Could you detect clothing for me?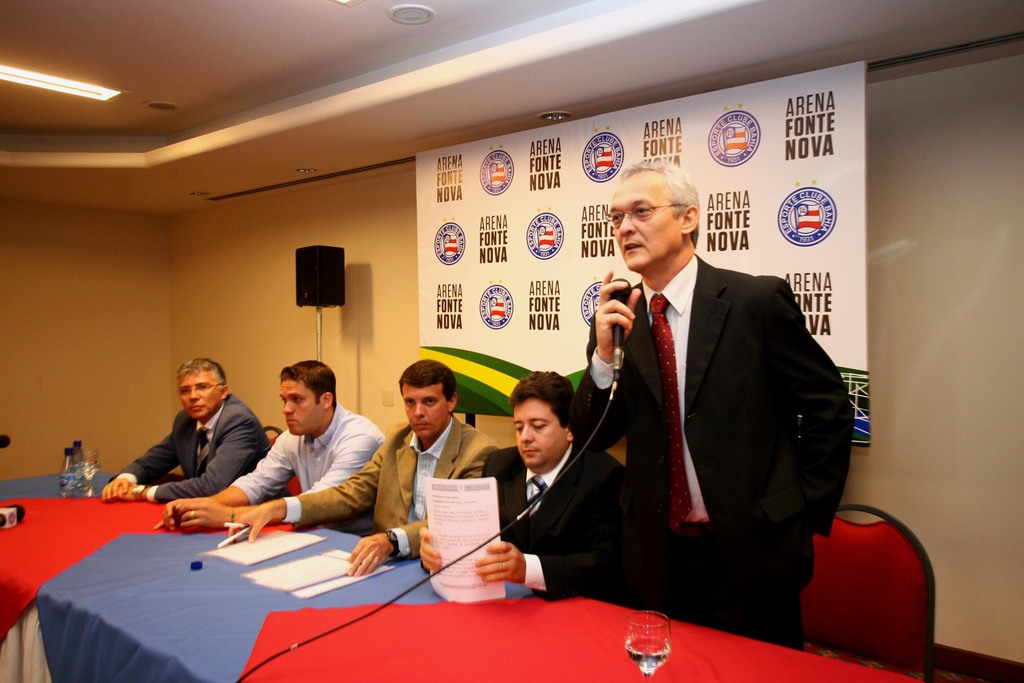
Detection result: (239,395,385,514).
